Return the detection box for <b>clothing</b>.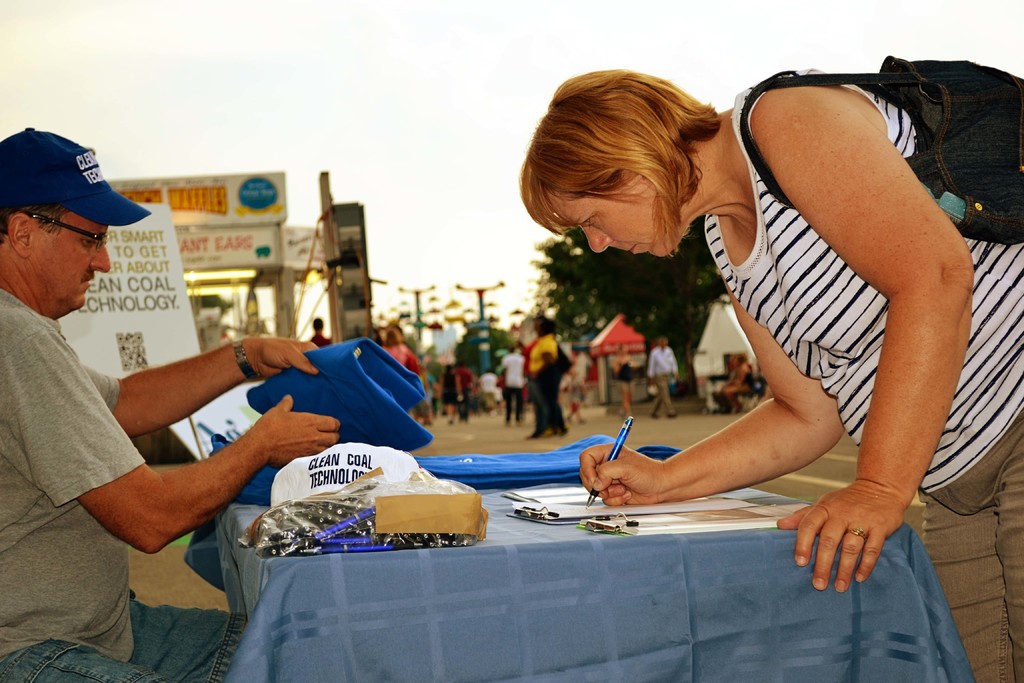
525,330,560,435.
